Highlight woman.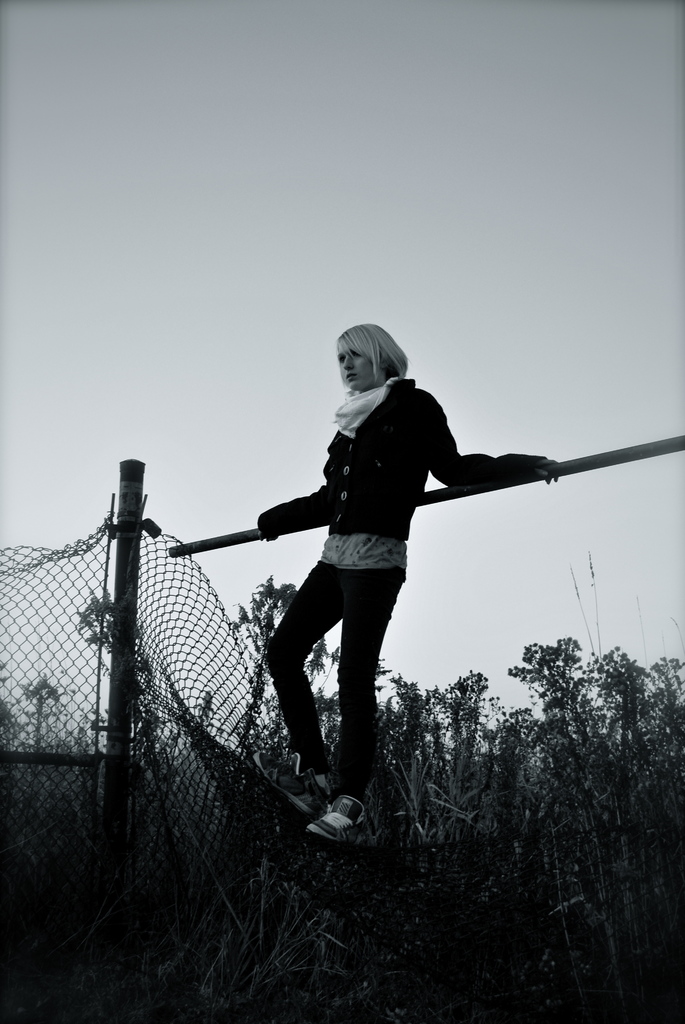
Highlighted region: select_region(224, 367, 571, 817).
